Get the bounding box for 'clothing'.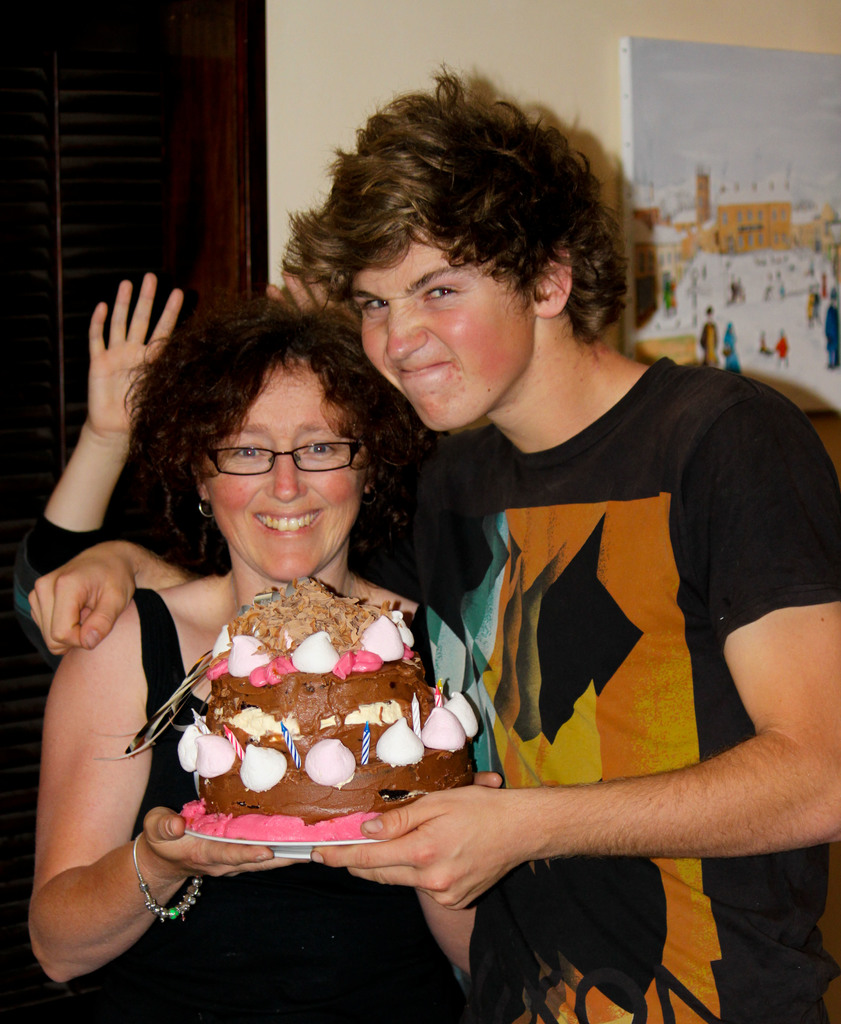
x1=54, y1=594, x2=466, y2=1023.
